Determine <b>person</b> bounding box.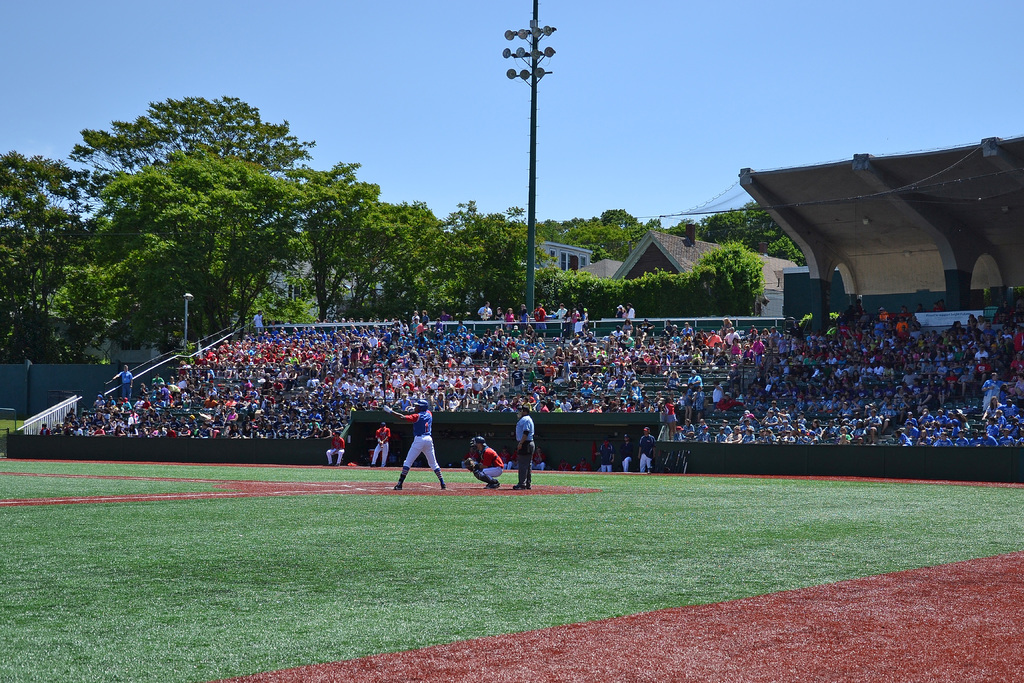
Determined: region(627, 302, 634, 317).
